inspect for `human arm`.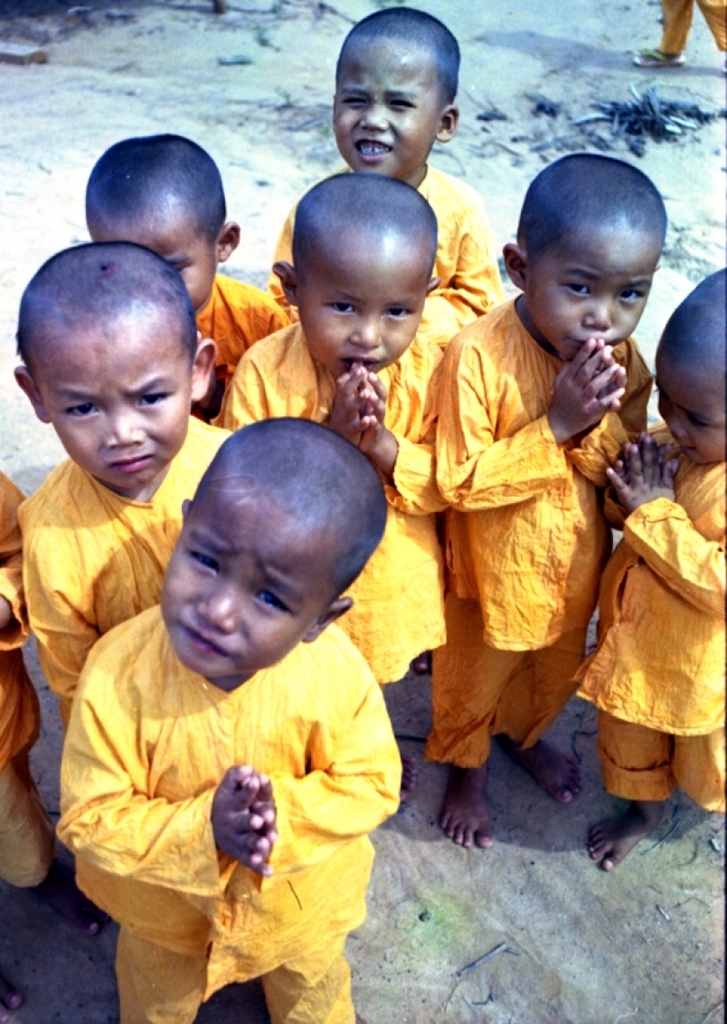
Inspection: [95,763,267,875].
